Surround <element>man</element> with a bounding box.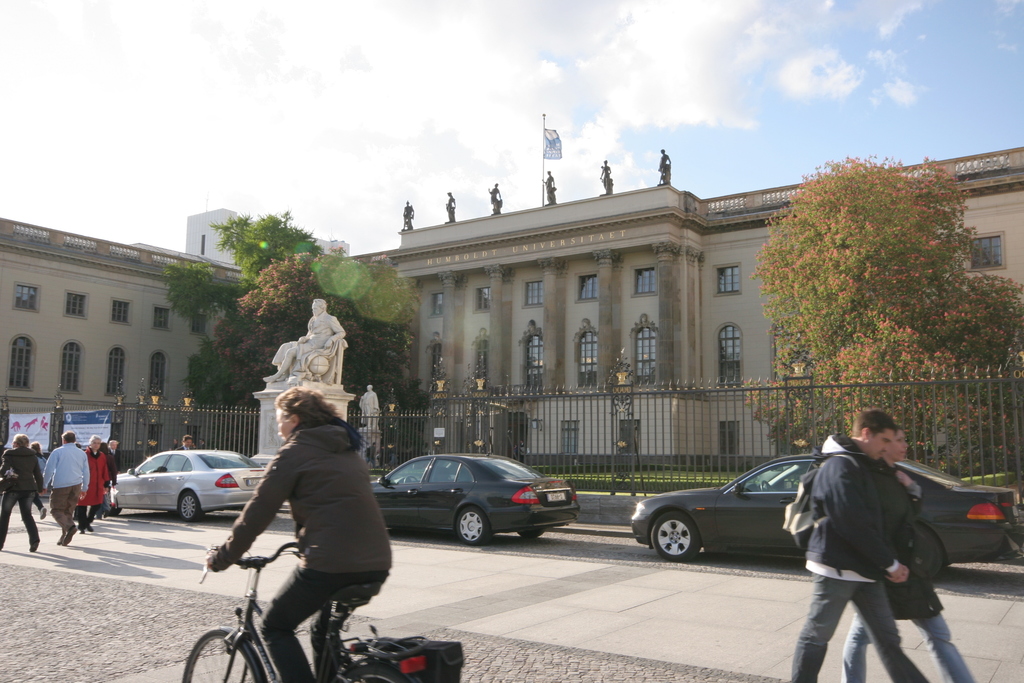
BBox(0, 435, 41, 549).
